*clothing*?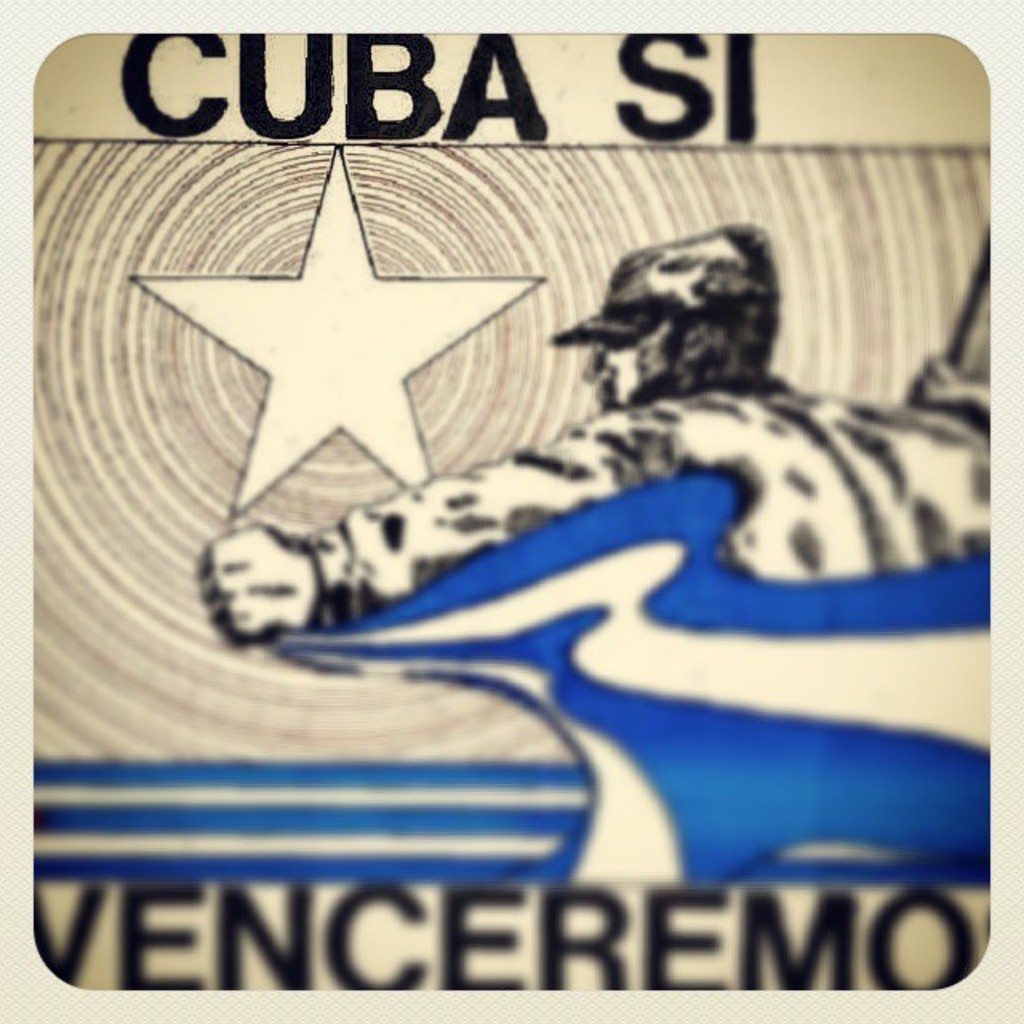
box=[304, 373, 992, 584]
